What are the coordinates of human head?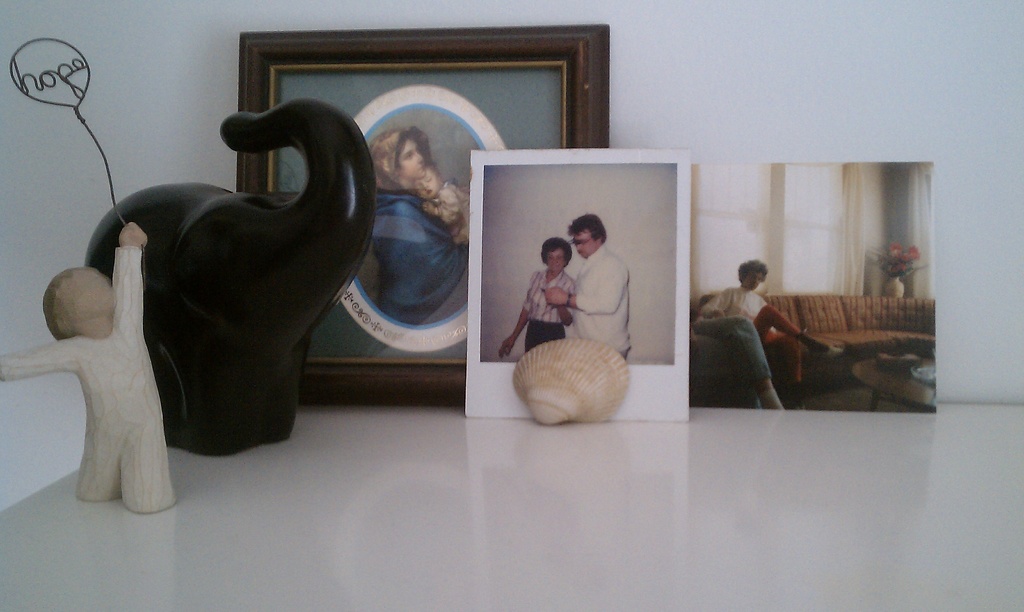
{"x1": 415, "y1": 165, "x2": 444, "y2": 201}.
